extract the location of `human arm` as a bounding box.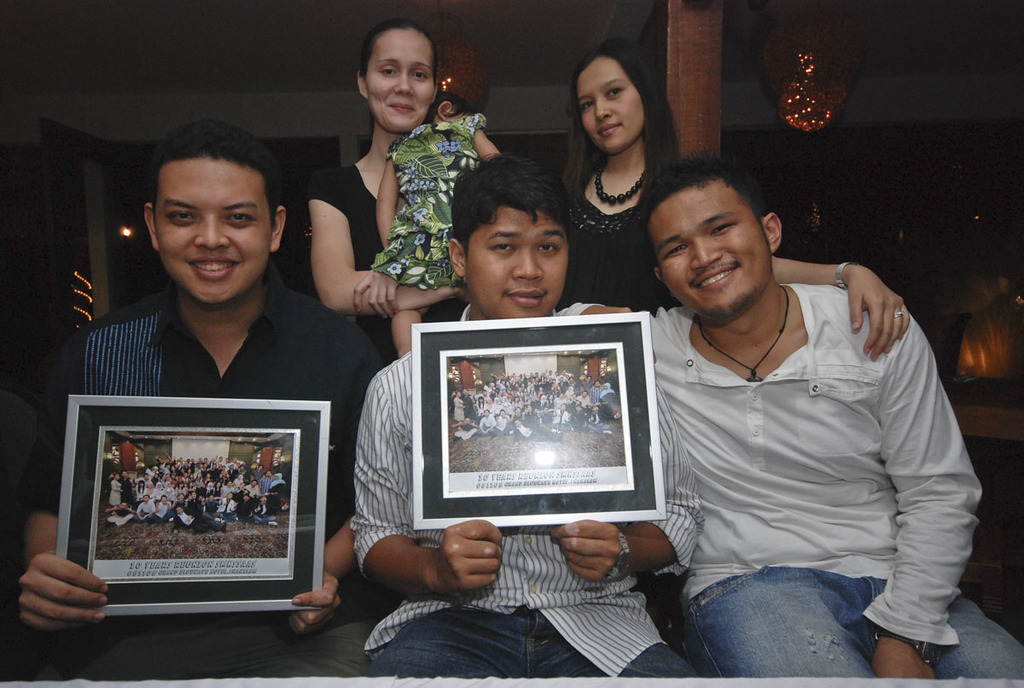
BBox(556, 296, 636, 317).
